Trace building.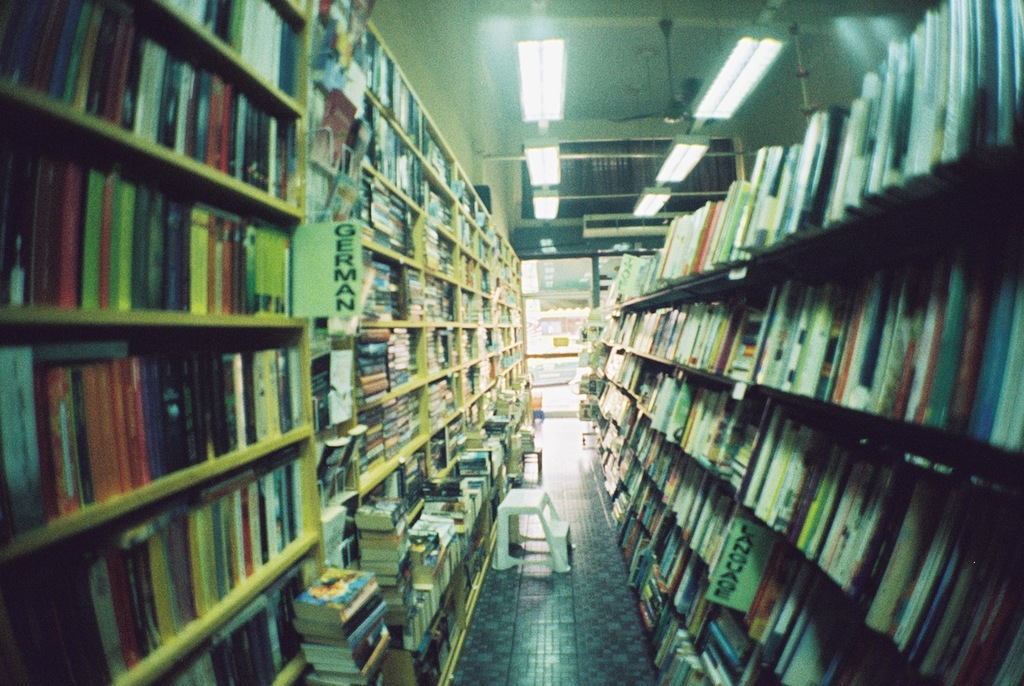
Traced to rect(0, 0, 1023, 685).
